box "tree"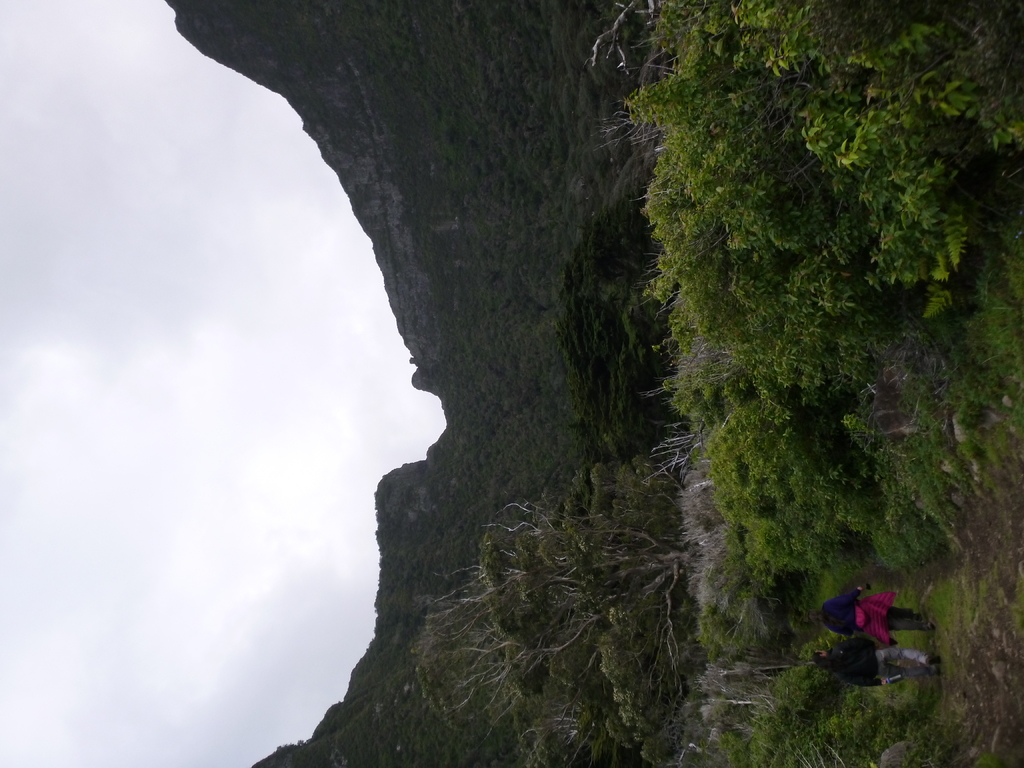
413/486/694/753
